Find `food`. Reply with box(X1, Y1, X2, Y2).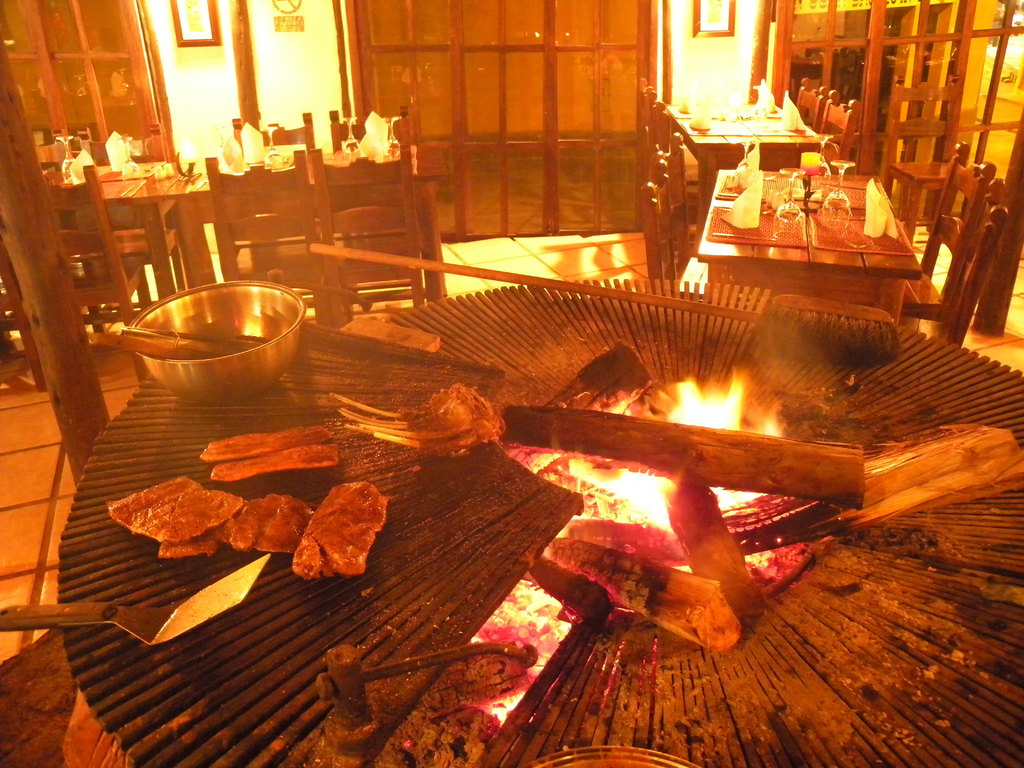
box(109, 481, 239, 542).
